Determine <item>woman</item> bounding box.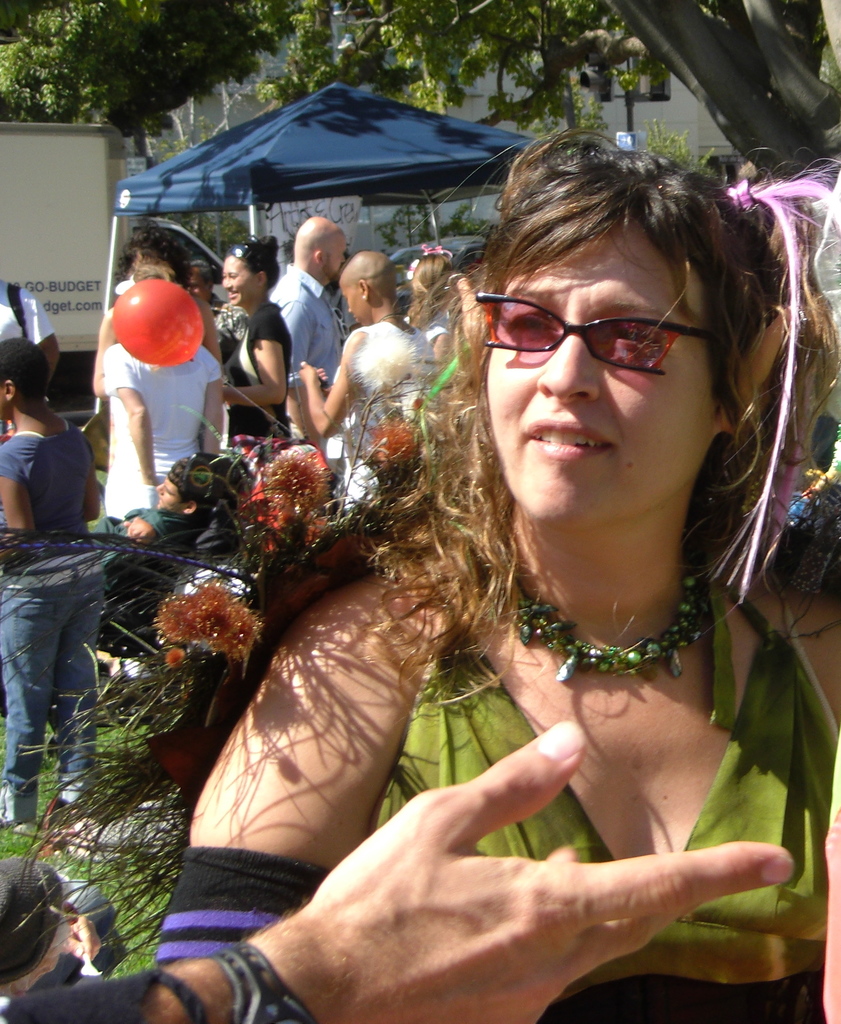
Determined: crop(405, 246, 453, 352).
